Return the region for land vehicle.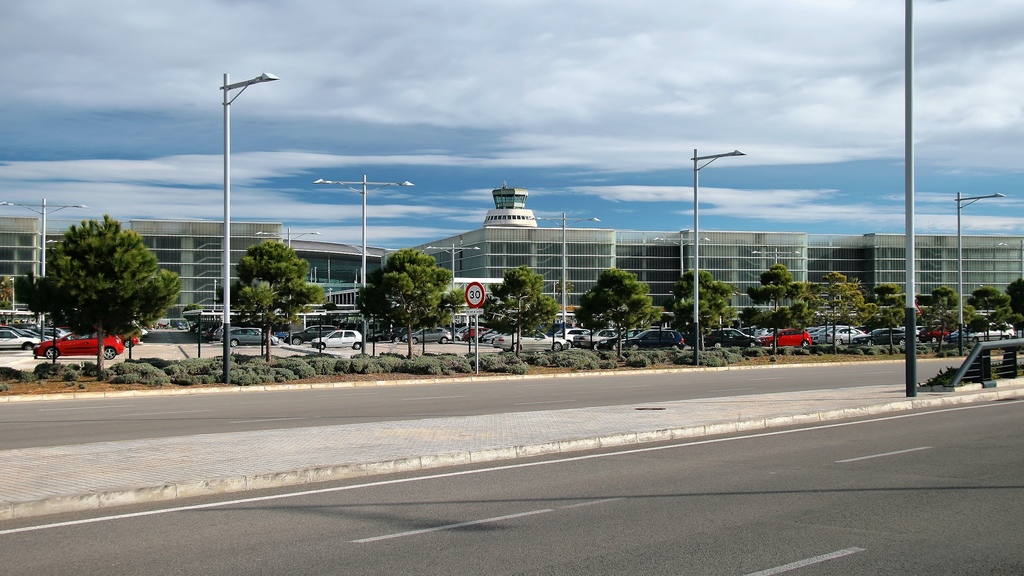
box=[118, 328, 138, 347].
